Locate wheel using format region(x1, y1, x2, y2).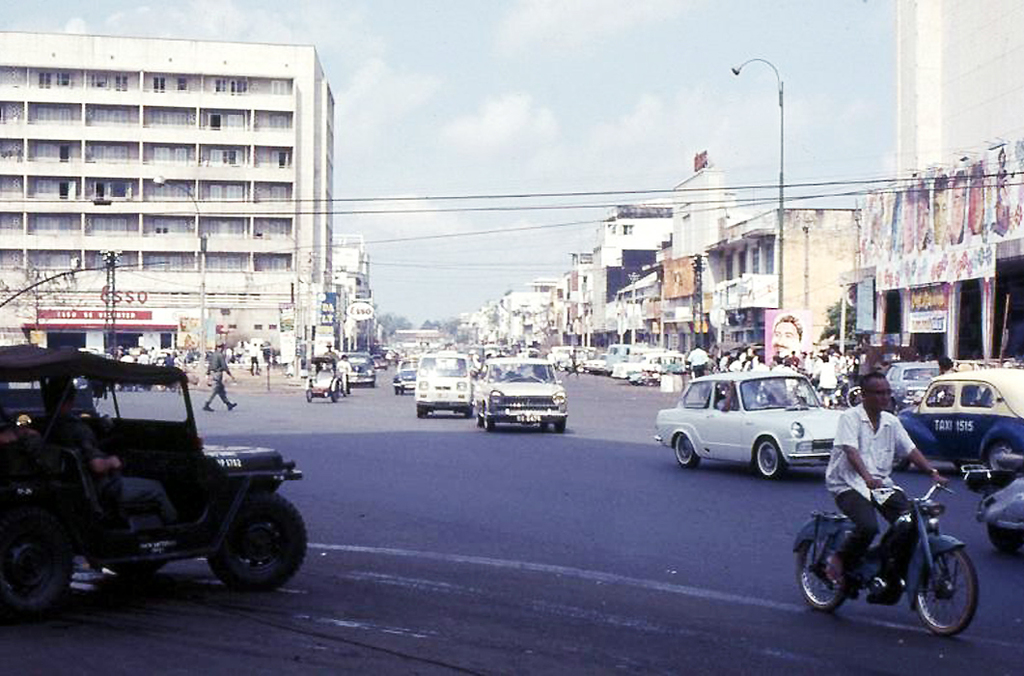
region(985, 520, 1023, 547).
